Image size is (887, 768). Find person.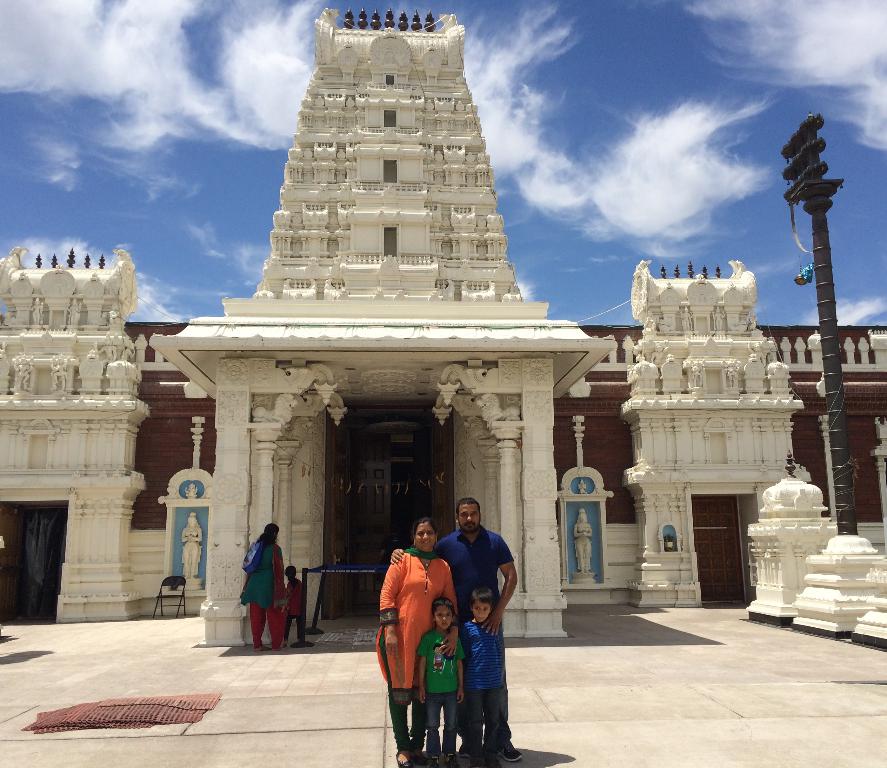
x1=240 y1=523 x2=288 y2=652.
